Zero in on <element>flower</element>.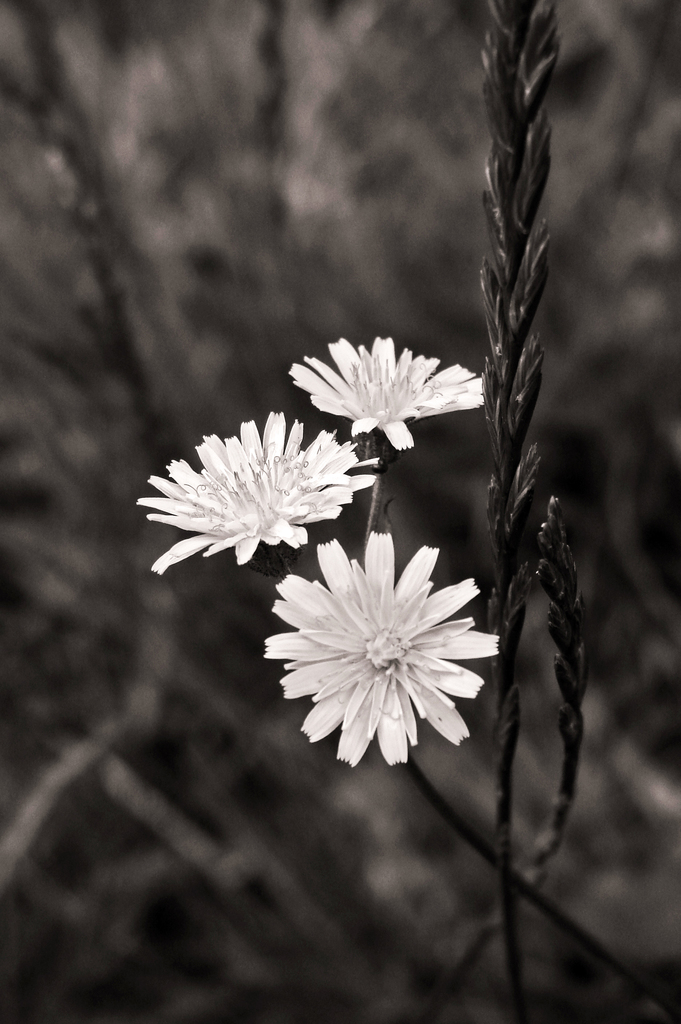
Zeroed in: 287/331/490/455.
